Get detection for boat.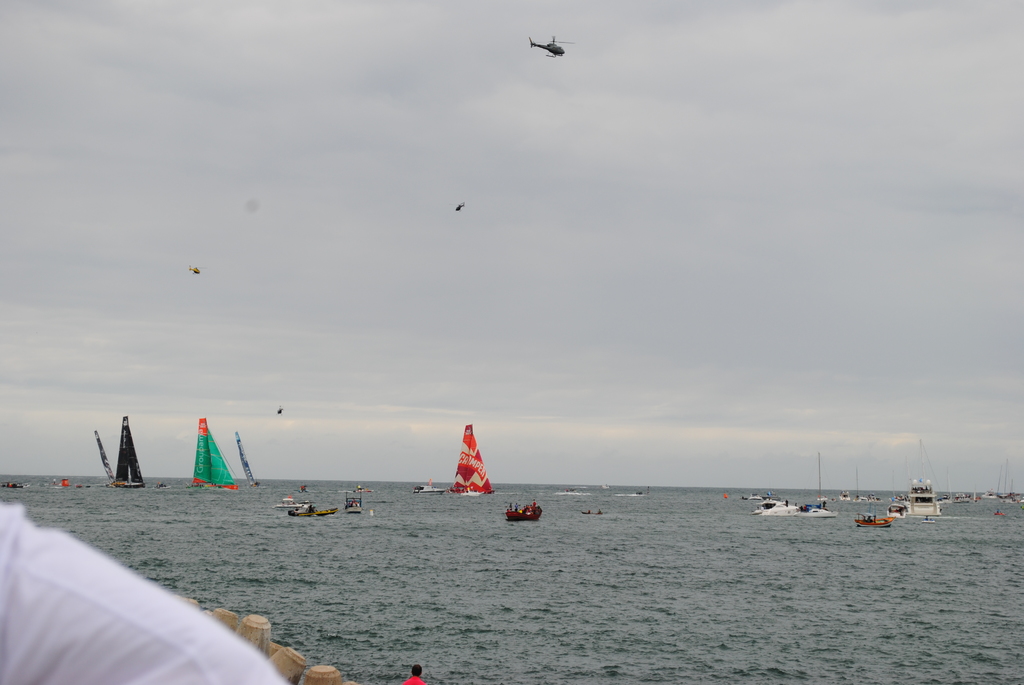
Detection: [953, 479, 972, 503].
